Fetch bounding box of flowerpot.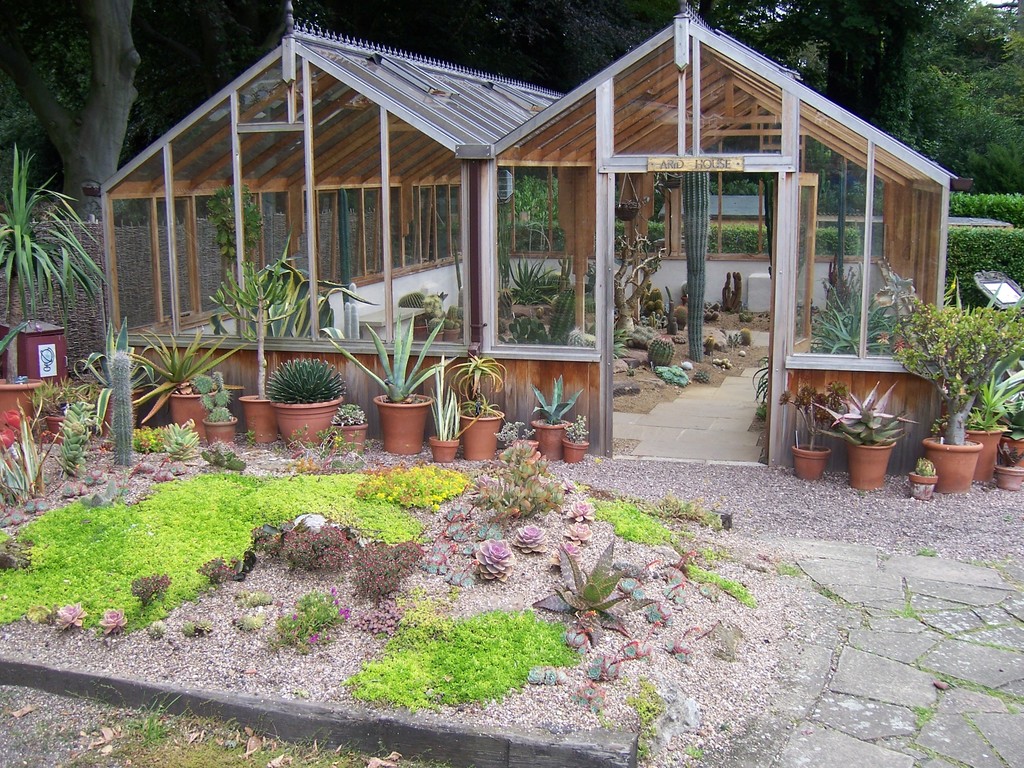
Bbox: (left=923, top=435, right=986, bottom=482).
